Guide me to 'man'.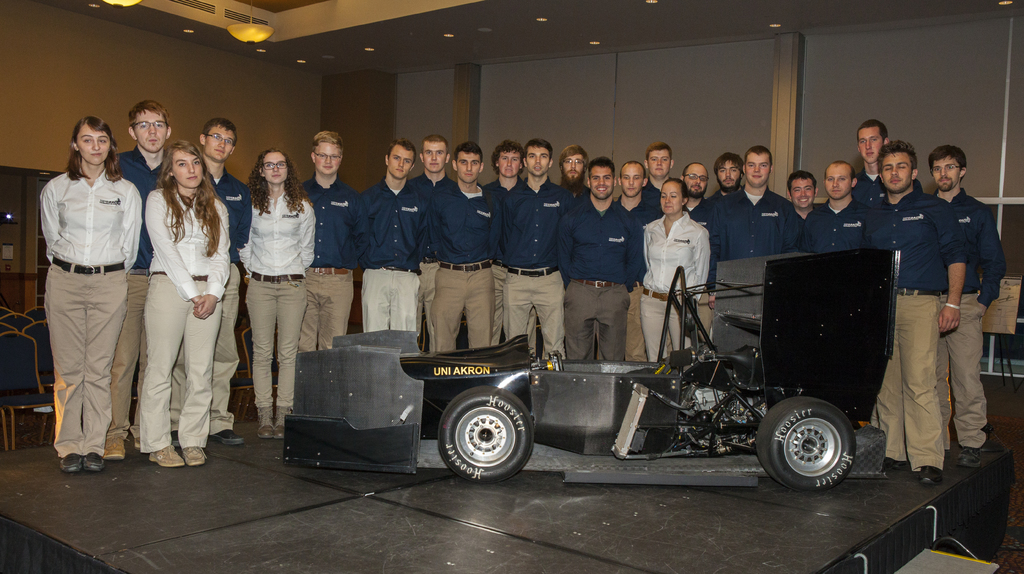
Guidance: bbox=[685, 159, 715, 334].
